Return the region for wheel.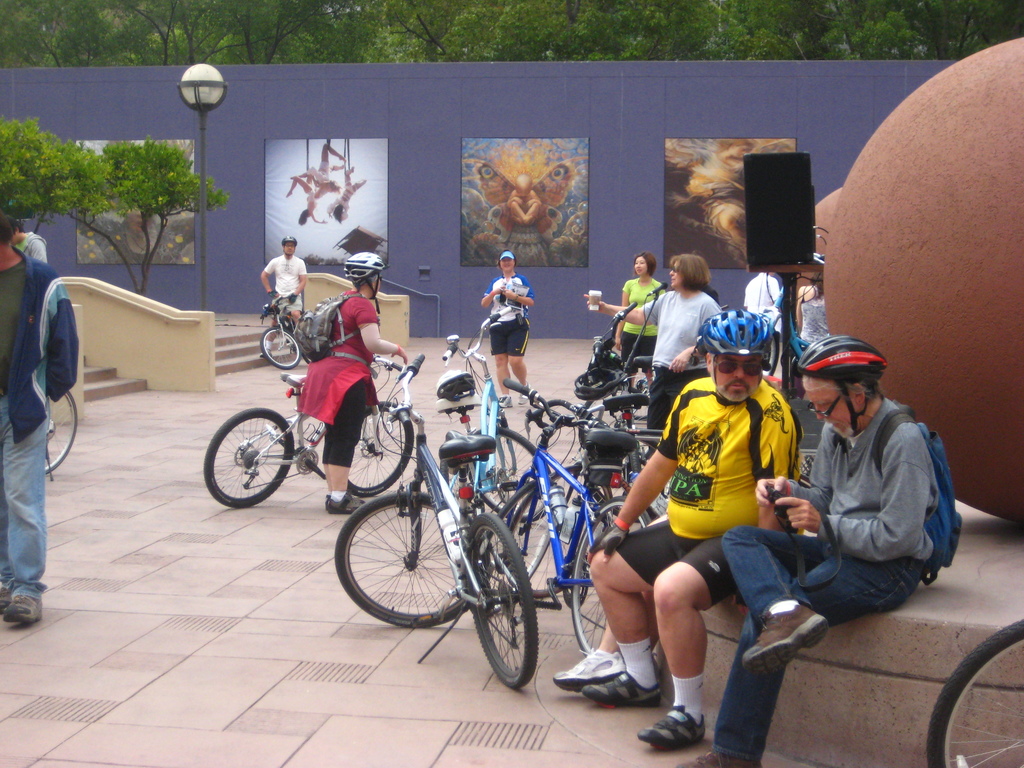
<region>206, 416, 282, 513</region>.
